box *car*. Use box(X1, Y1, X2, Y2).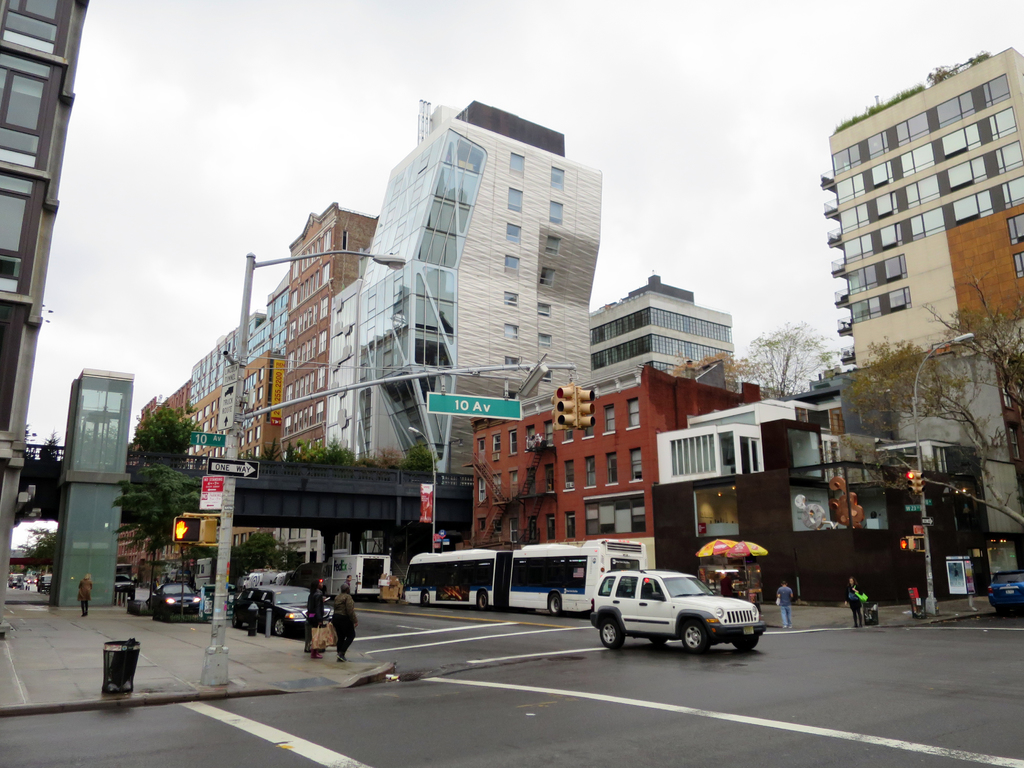
box(39, 575, 52, 593).
